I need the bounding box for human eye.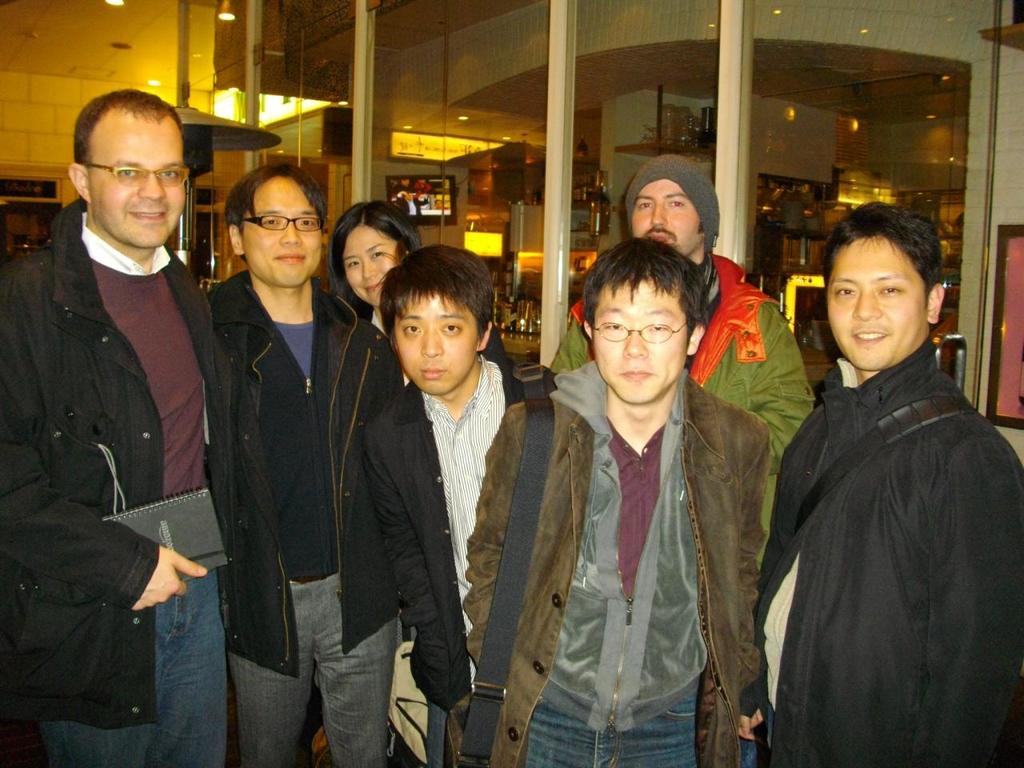
Here it is: x1=401 y1=319 x2=422 y2=335.
